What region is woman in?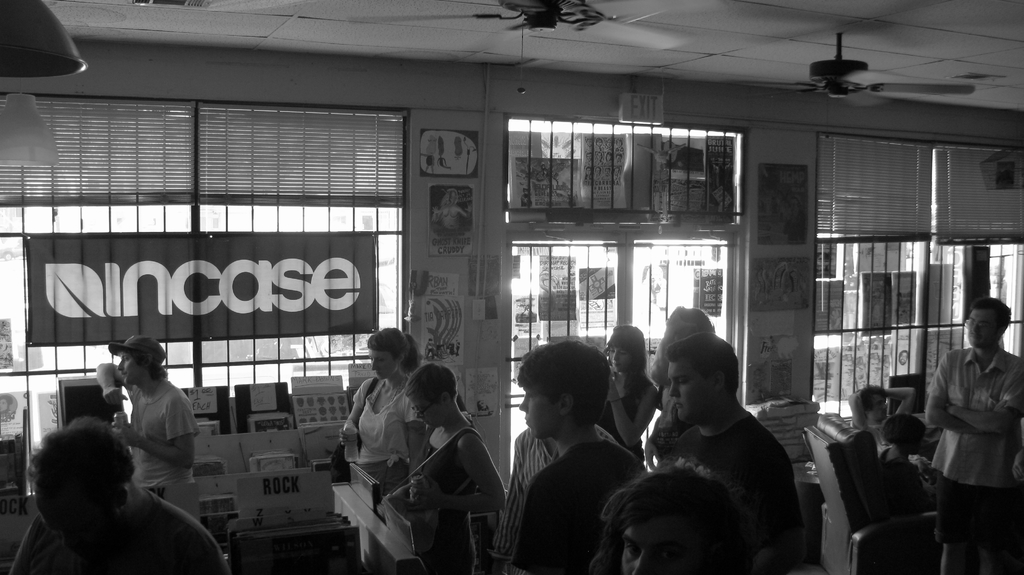
locate(880, 416, 936, 507).
